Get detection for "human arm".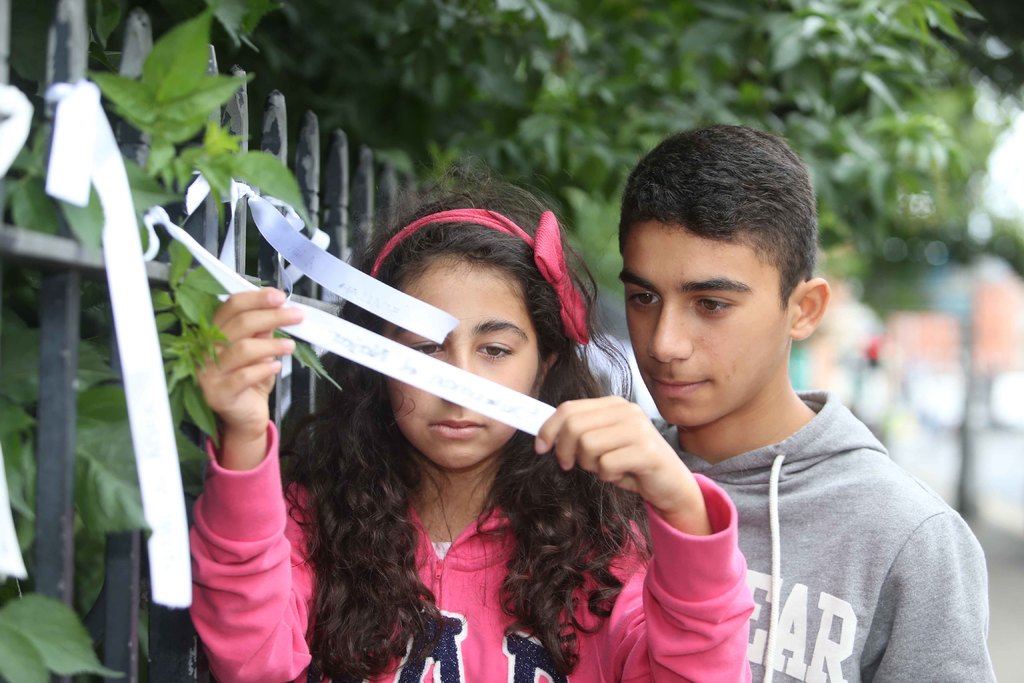
Detection: 849/469/1008/682.
